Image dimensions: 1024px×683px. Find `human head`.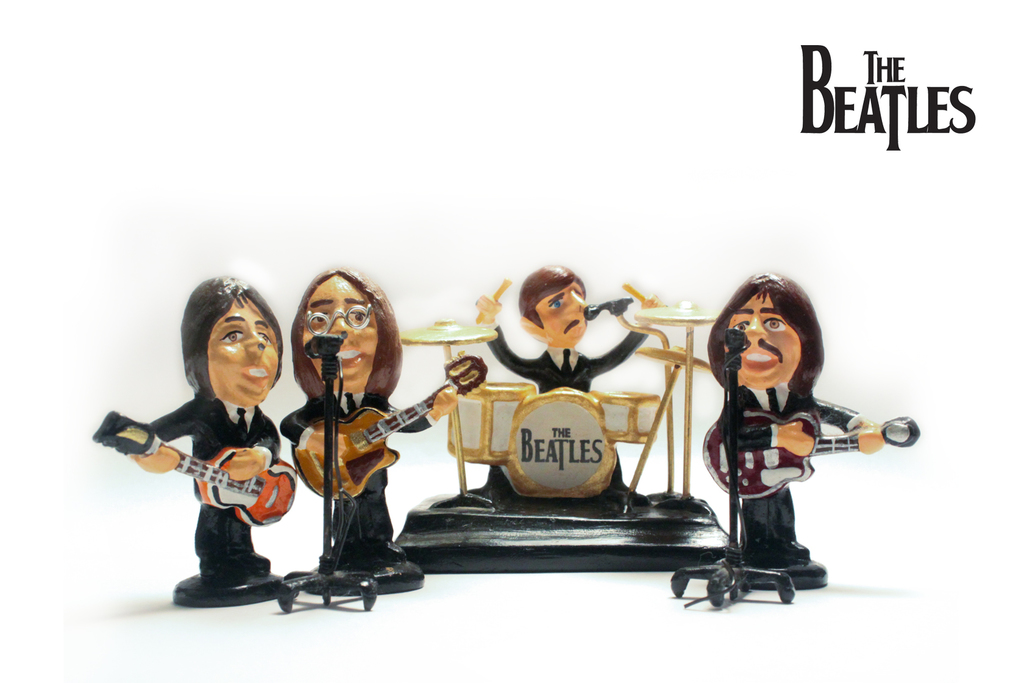
516/263/590/352.
